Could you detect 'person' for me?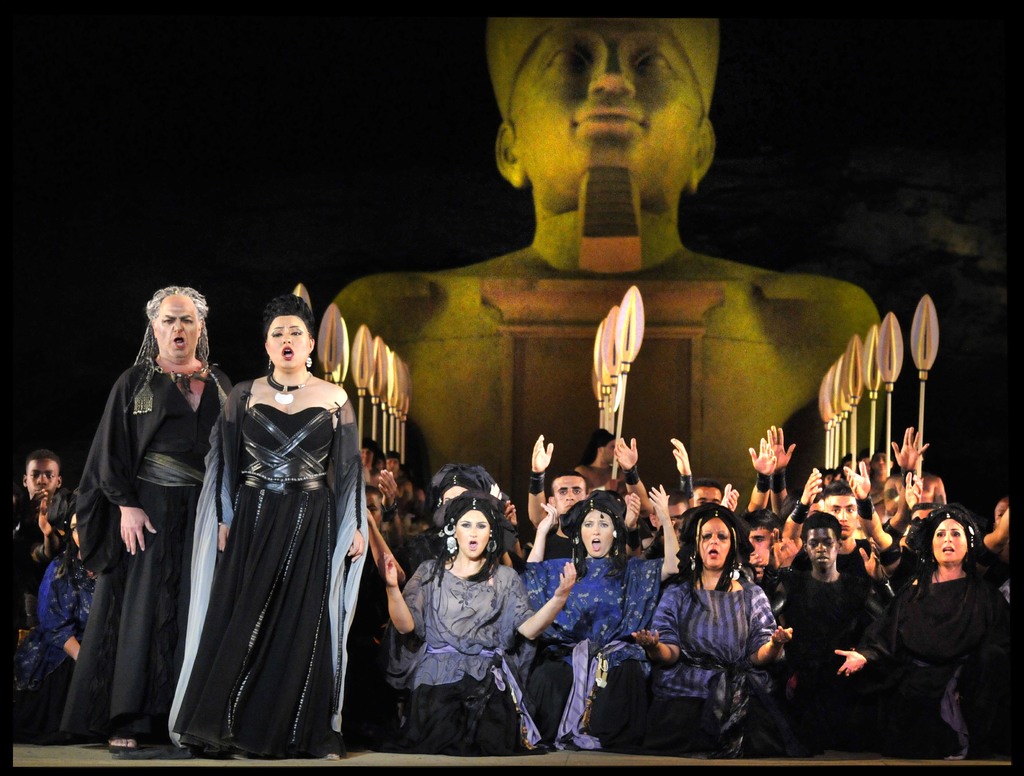
Detection result: <region>837, 496, 1020, 748</region>.
